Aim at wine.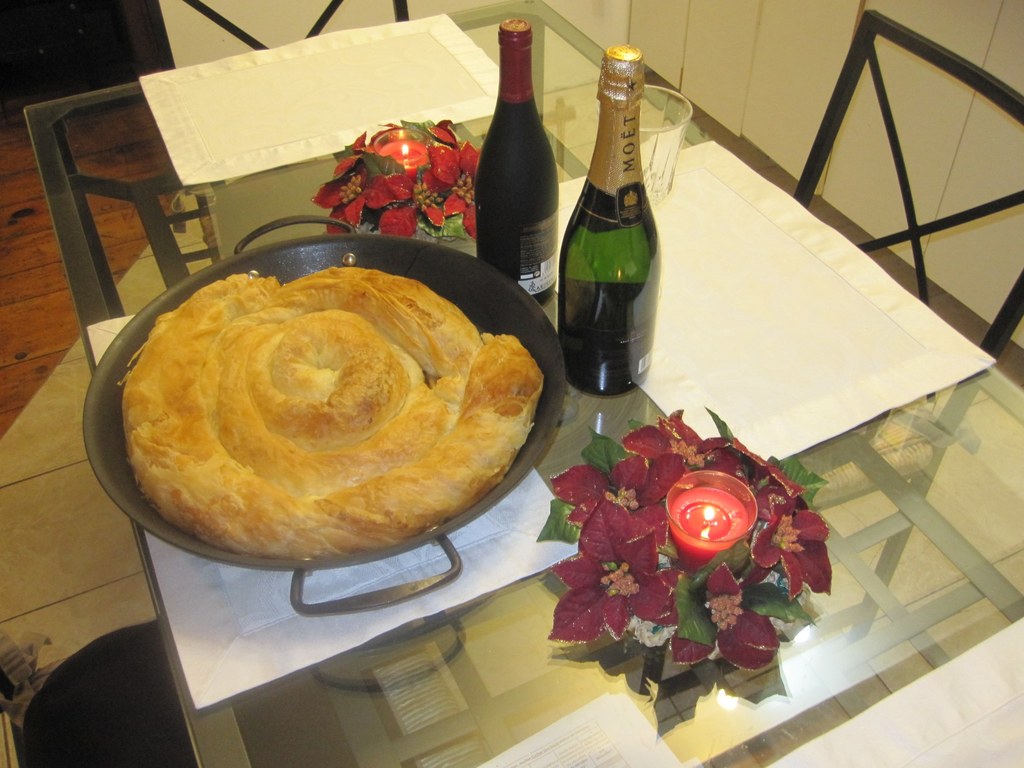
Aimed at BBox(555, 43, 654, 404).
